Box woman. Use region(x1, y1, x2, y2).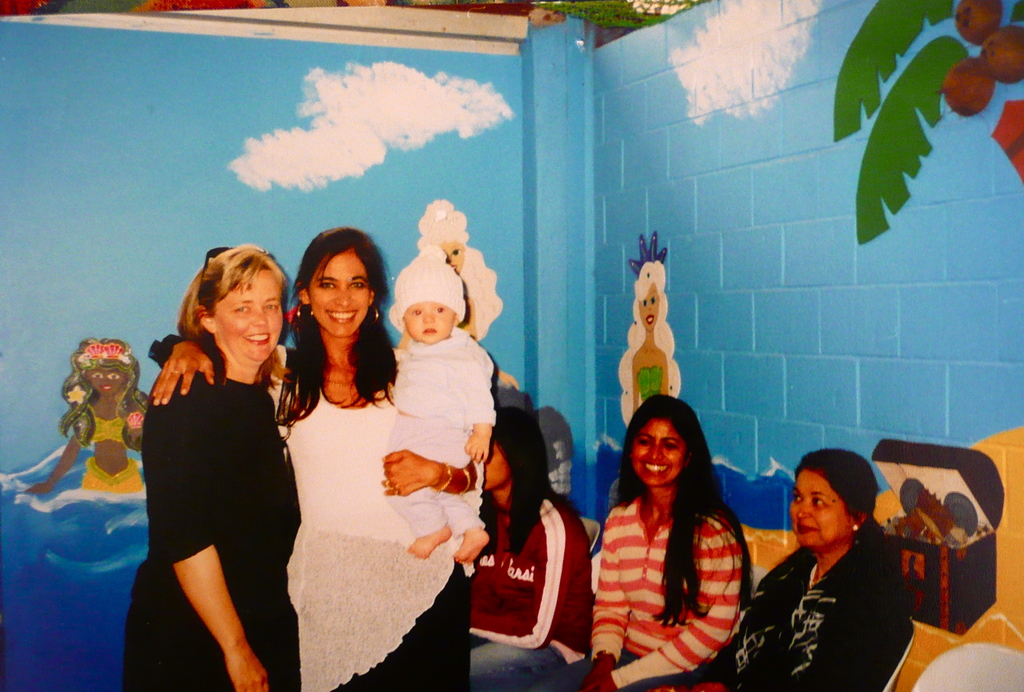
region(148, 227, 479, 691).
